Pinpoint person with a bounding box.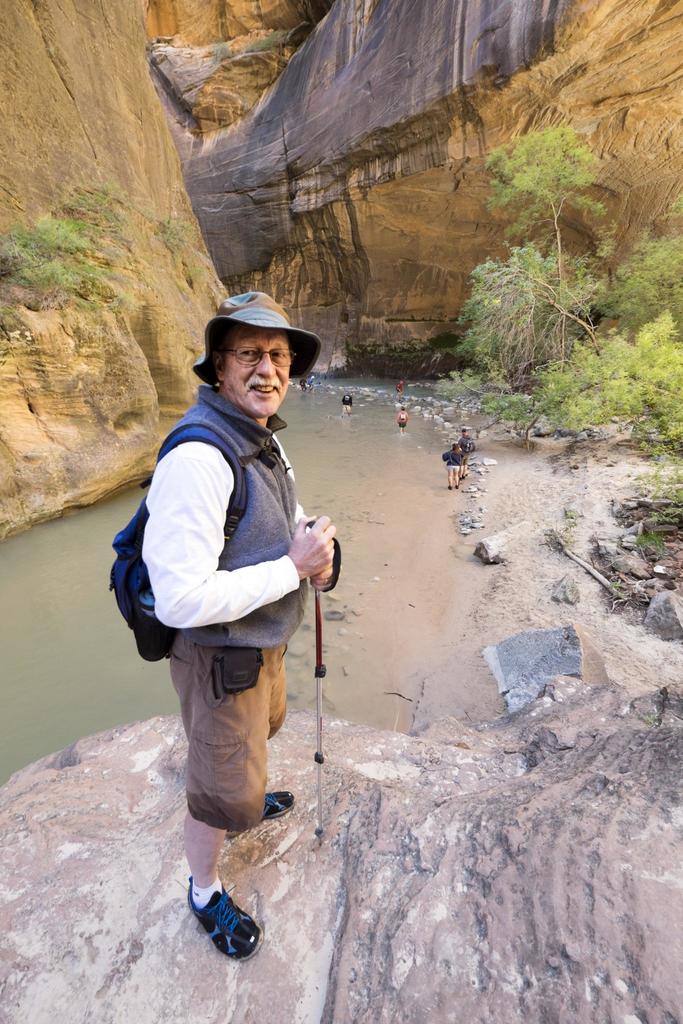
{"left": 119, "top": 267, "right": 354, "bottom": 1007}.
